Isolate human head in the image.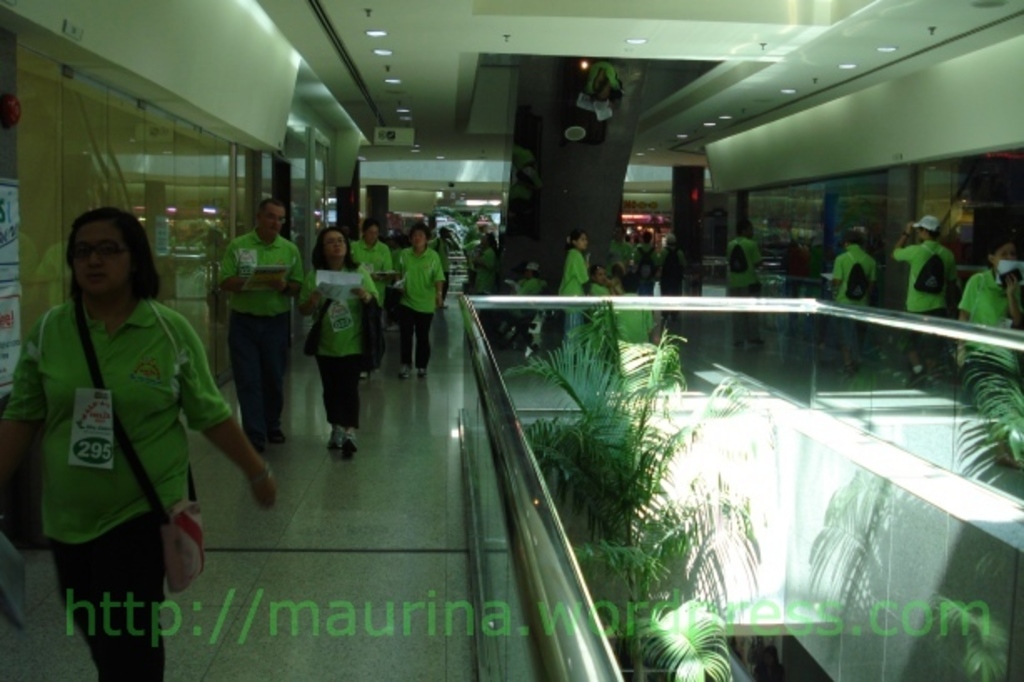
Isolated region: <region>842, 227, 856, 250</region>.
